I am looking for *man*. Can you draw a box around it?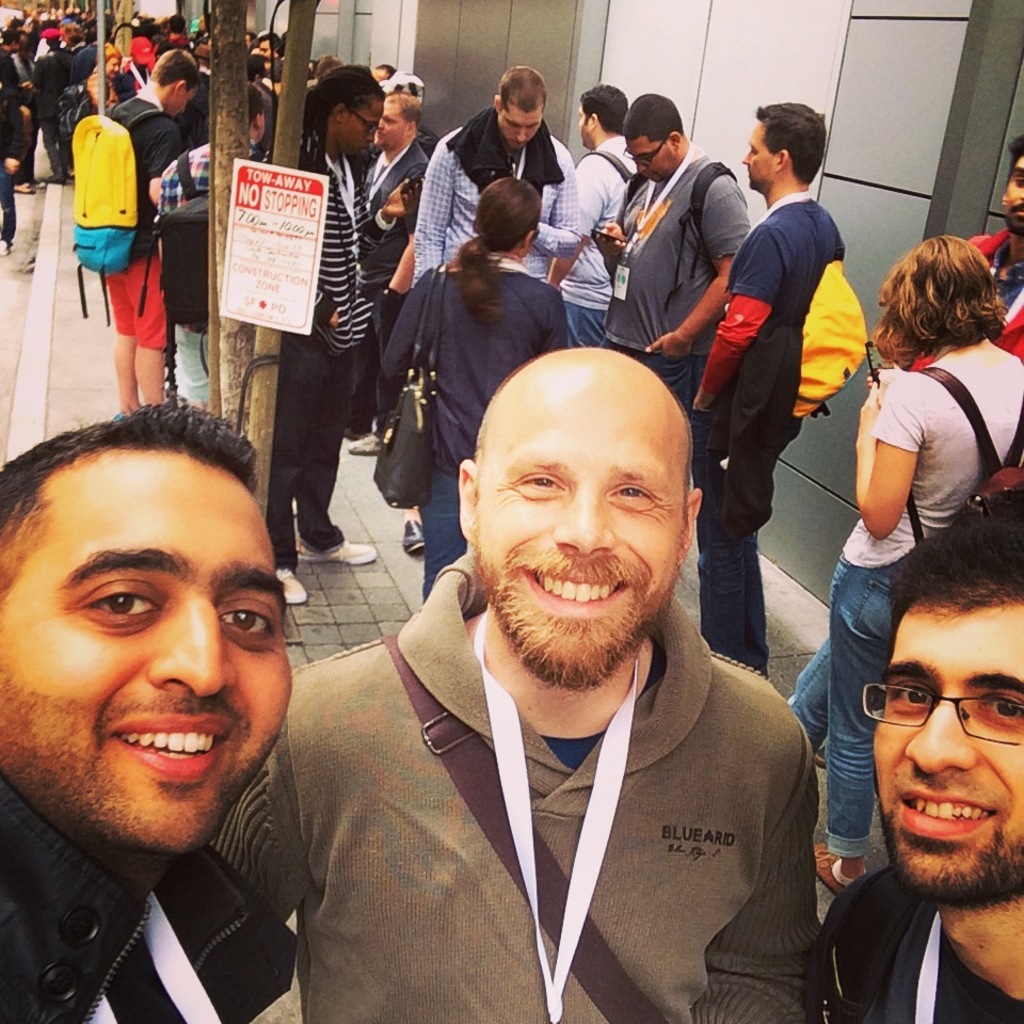
Sure, the bounding box is [591, 99, 748, 371].
